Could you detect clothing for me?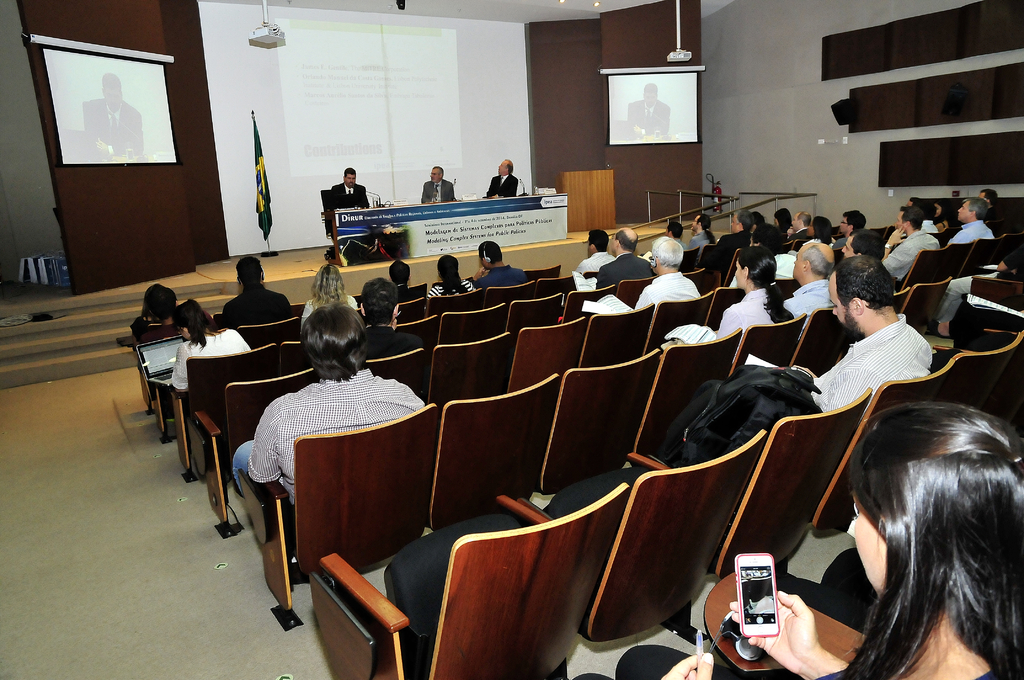
Detection result: x1=781, y1=277, x2=838, y2=318.
